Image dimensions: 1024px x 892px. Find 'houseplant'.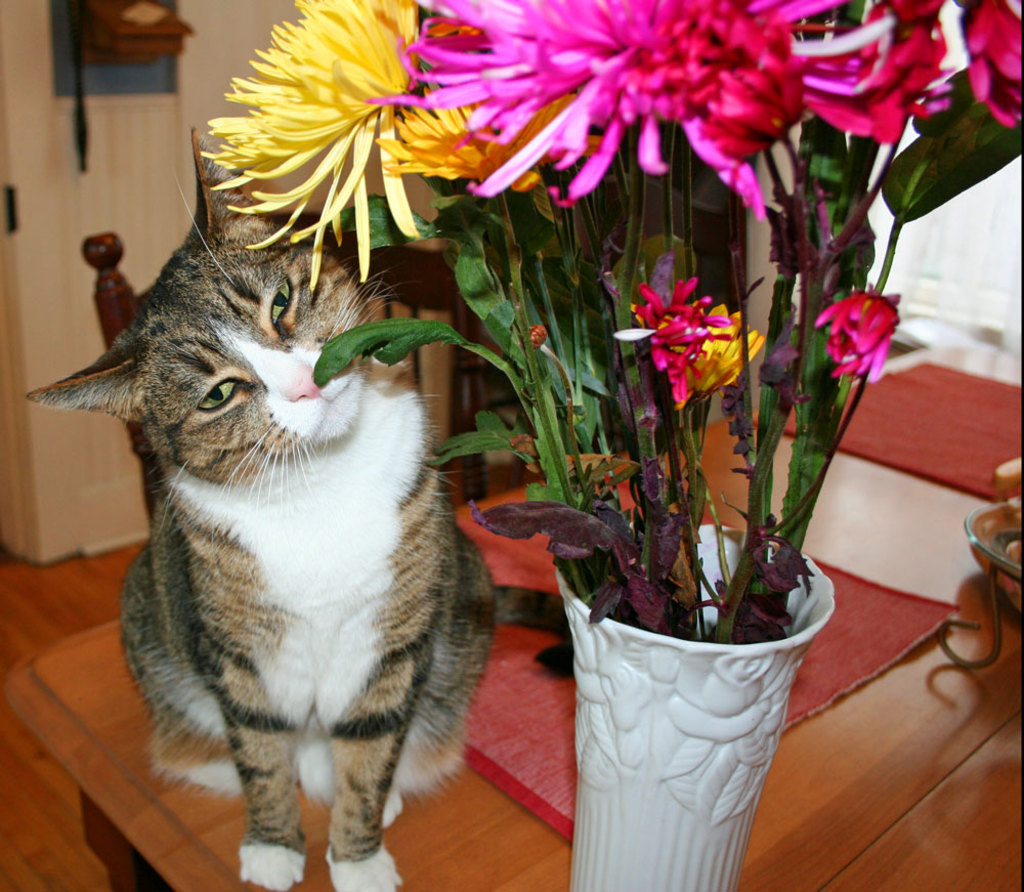
[x1=204, y1=0, x2=1023, y2=891].
